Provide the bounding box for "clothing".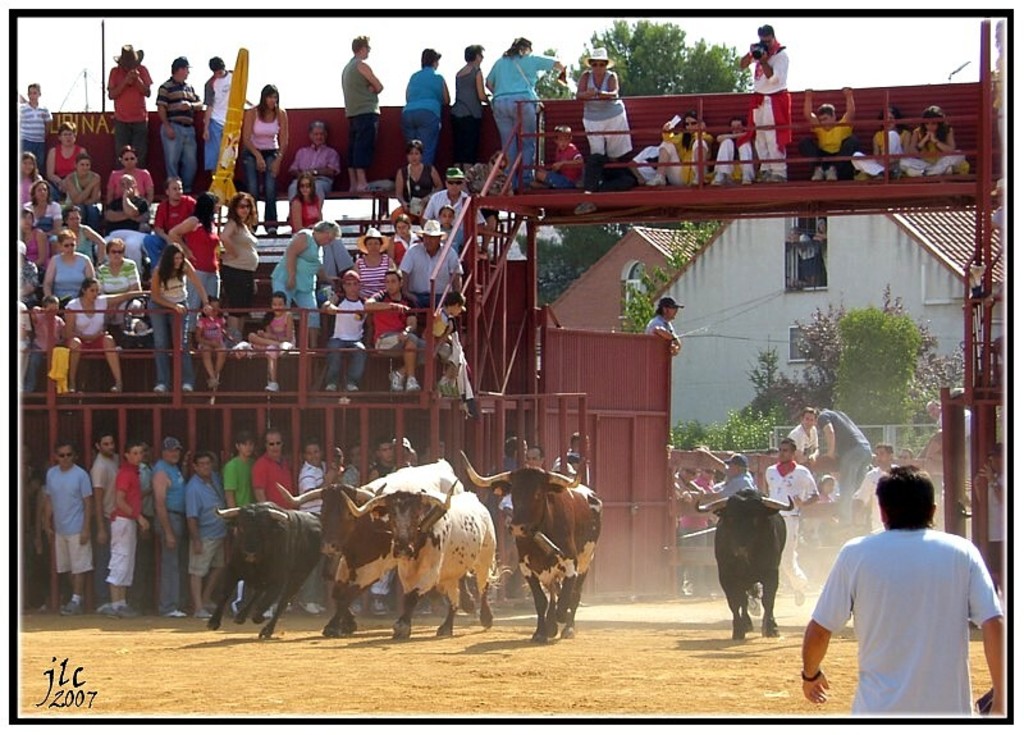
x1=161, y1=72, x2=198, y2=132.
